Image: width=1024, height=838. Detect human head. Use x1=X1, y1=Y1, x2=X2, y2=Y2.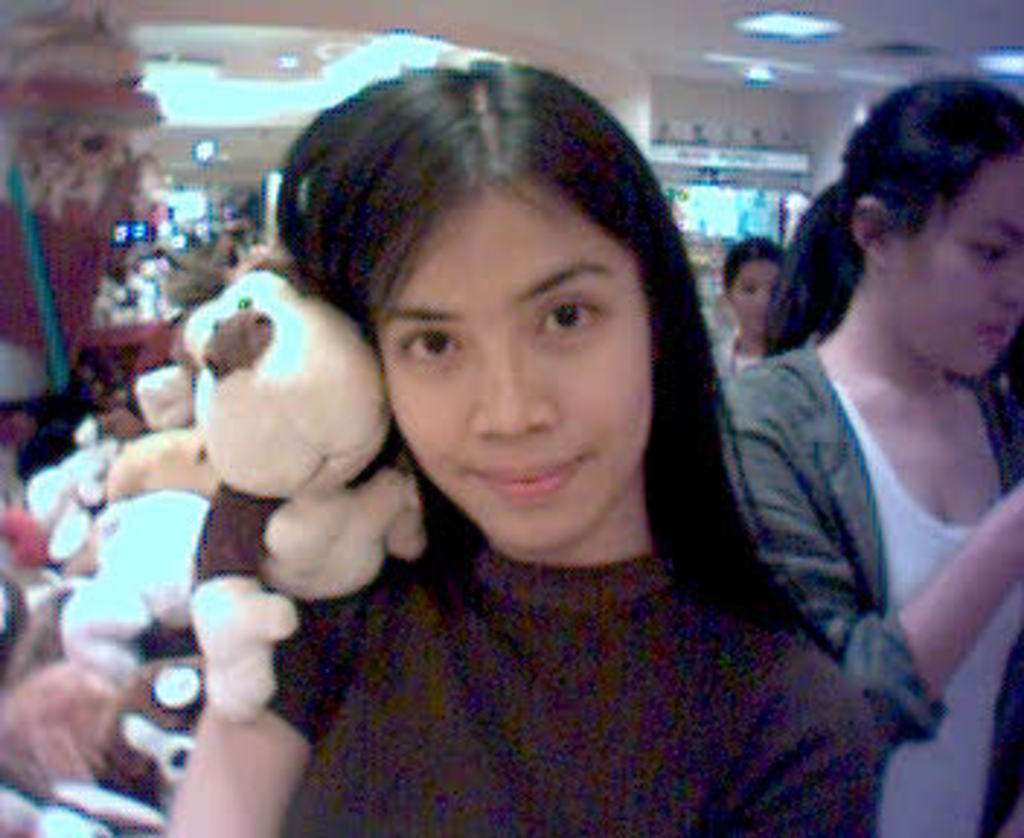
x1=838, y1=76, x2=1021, y2=381.
